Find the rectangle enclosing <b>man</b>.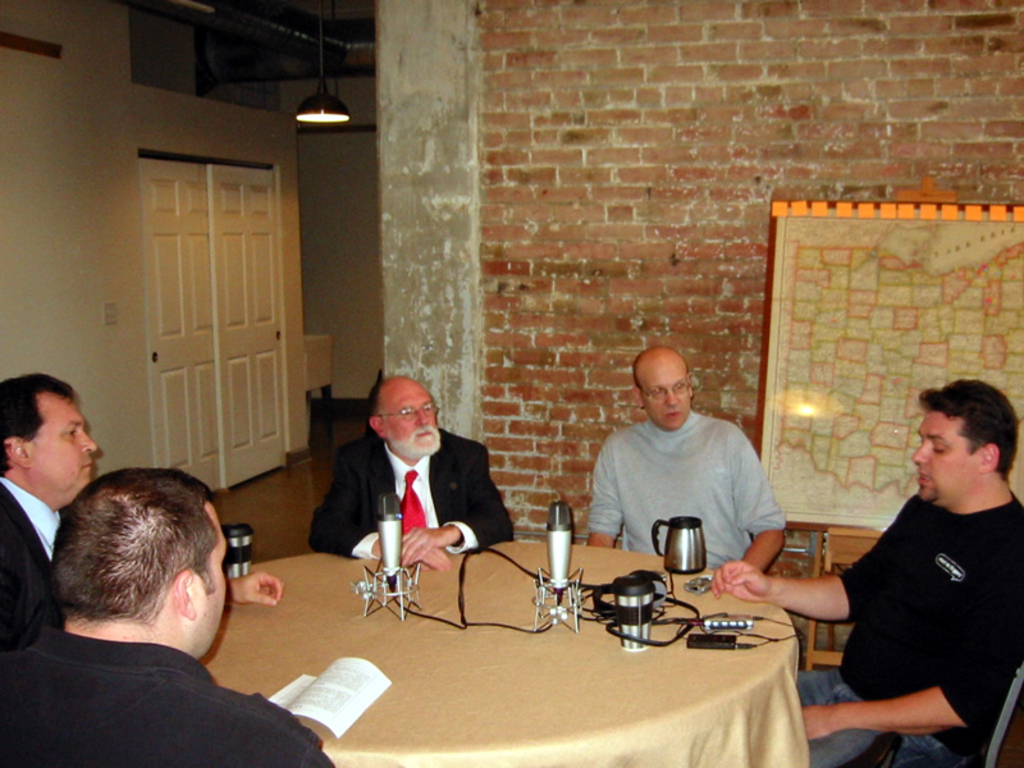
306:372:509:572.
